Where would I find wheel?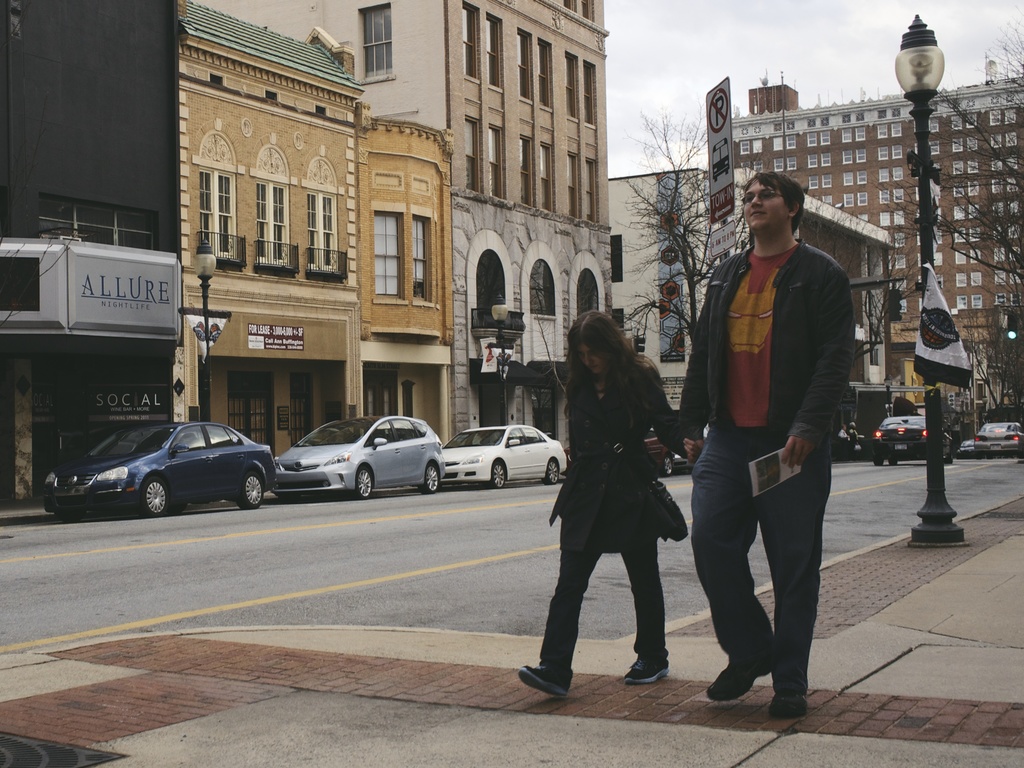
At BBox(418, 461, 444, 493).
